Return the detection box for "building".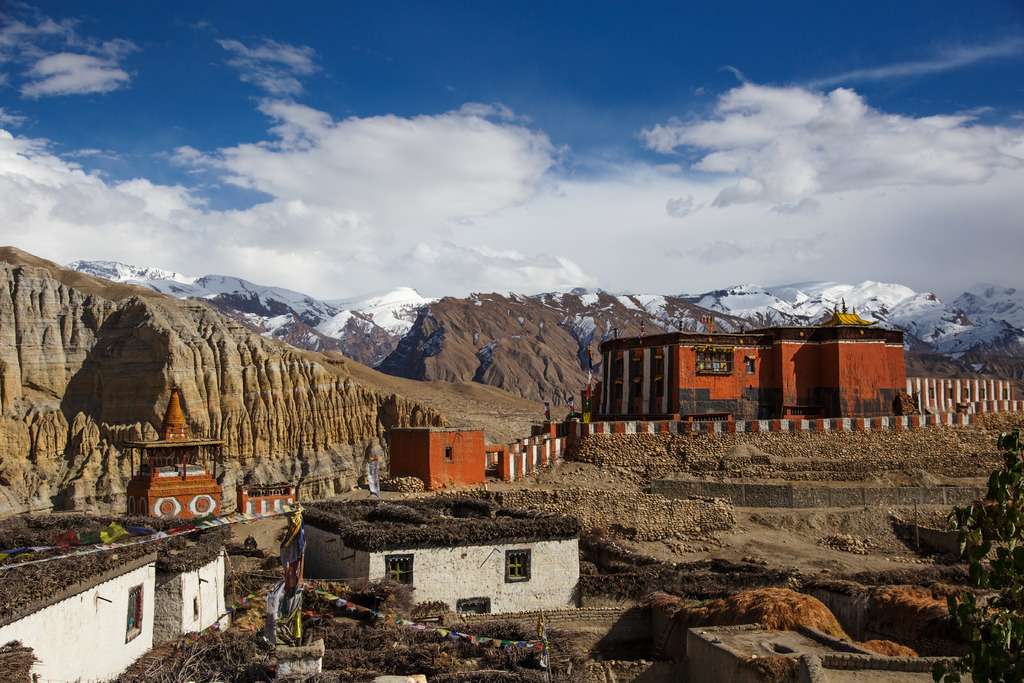
378,425,486,493.
